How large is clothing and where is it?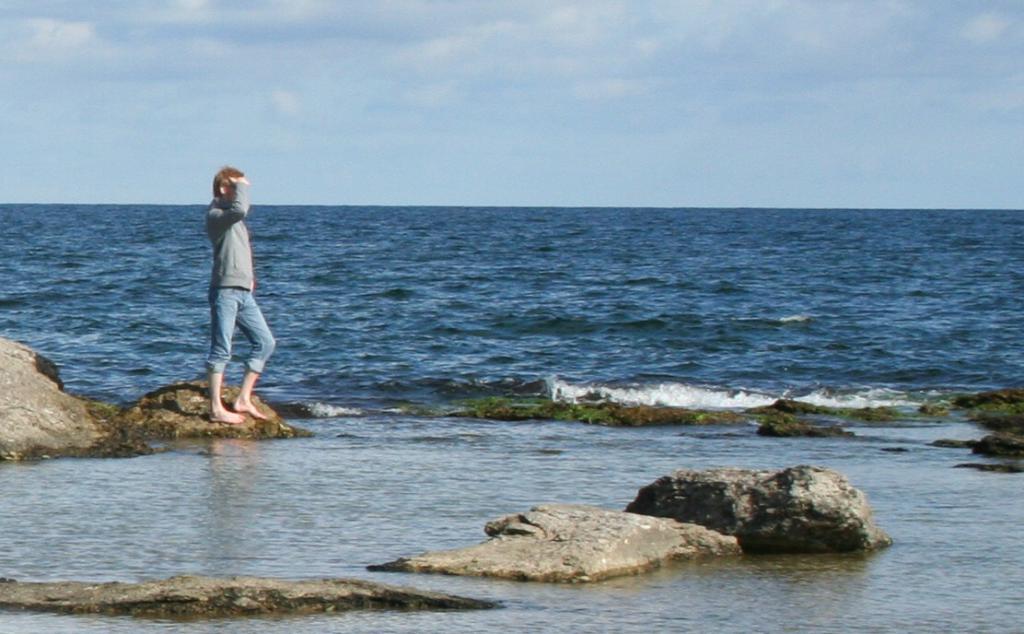
Bounding box: 191, 170, 259, 354.
